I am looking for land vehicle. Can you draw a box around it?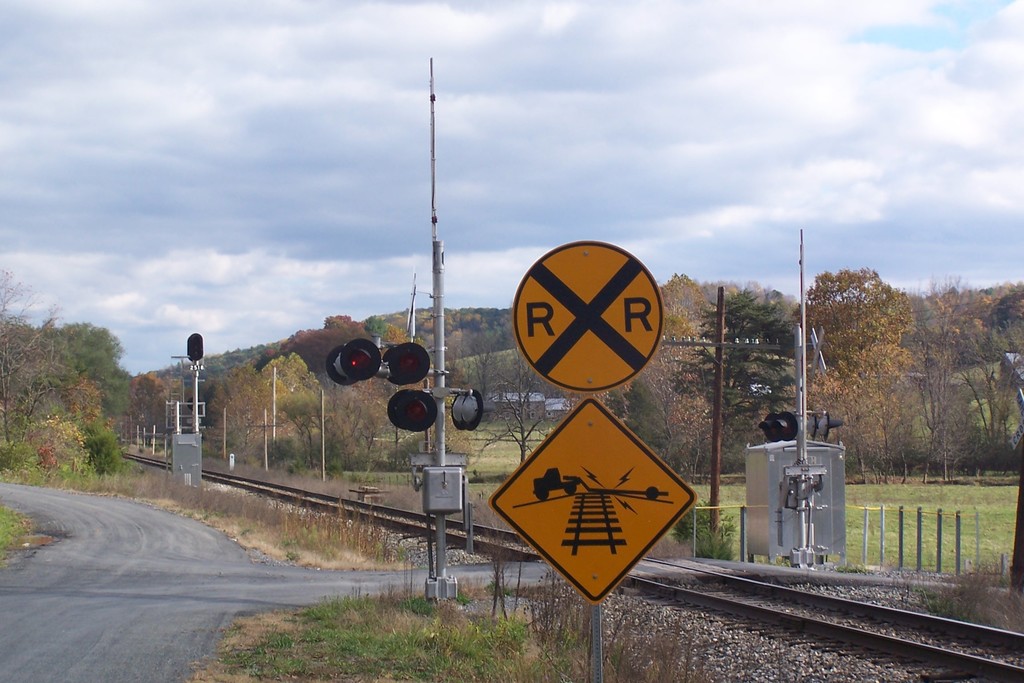
Sure, the bounding box is <box>535,472,577,501</box>.
